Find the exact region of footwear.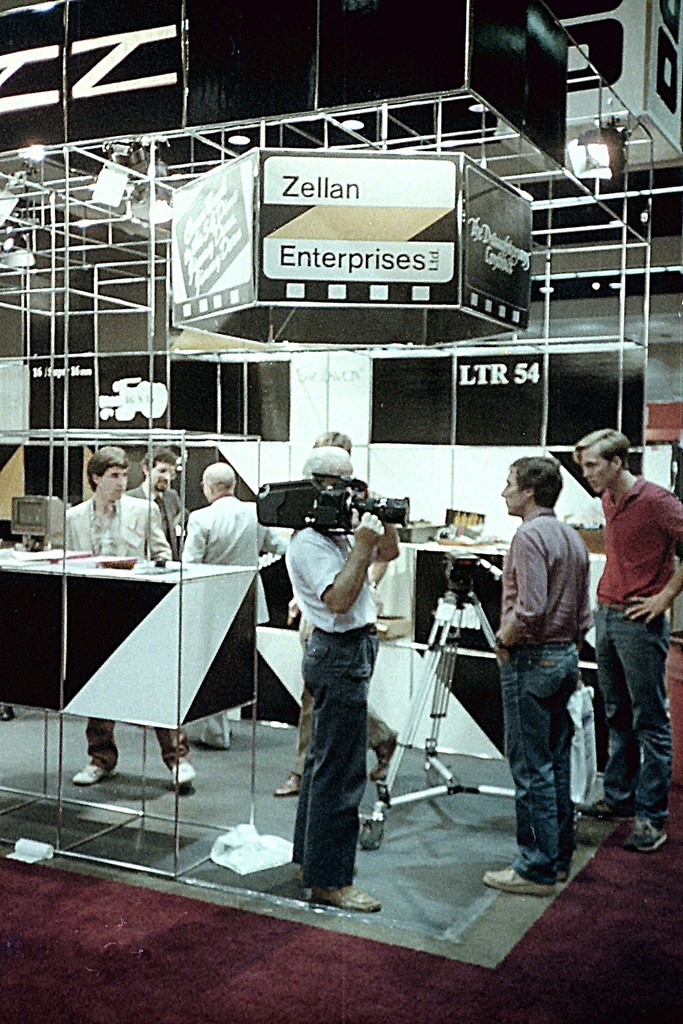
Exact region: select_region(174, 760, 196, 785).
